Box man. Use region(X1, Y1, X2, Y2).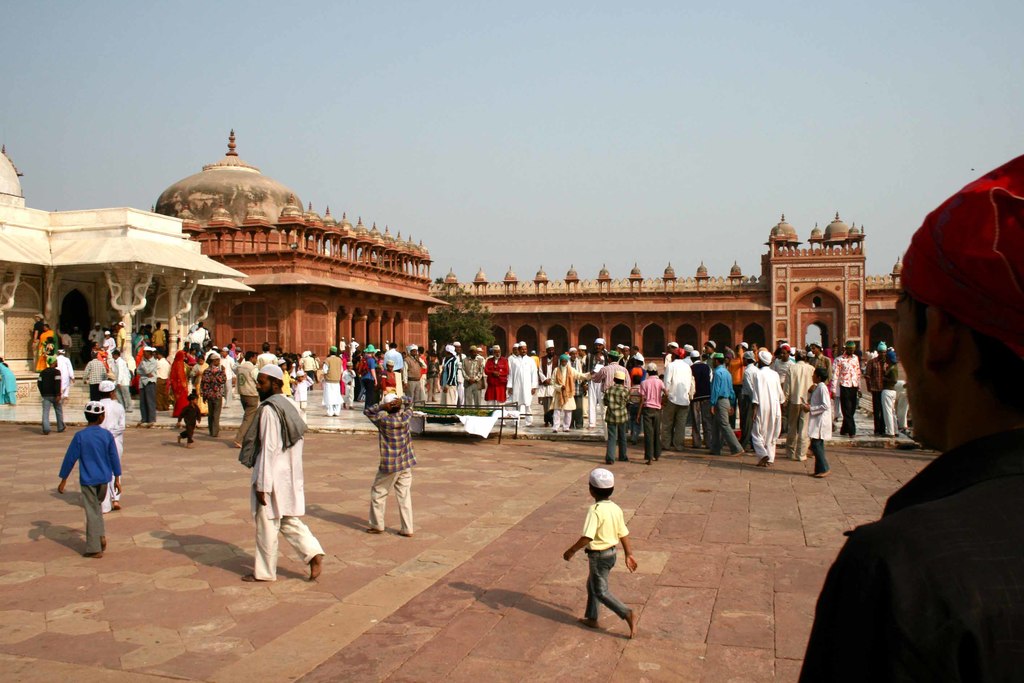
region(243, 363, 326, 583).
